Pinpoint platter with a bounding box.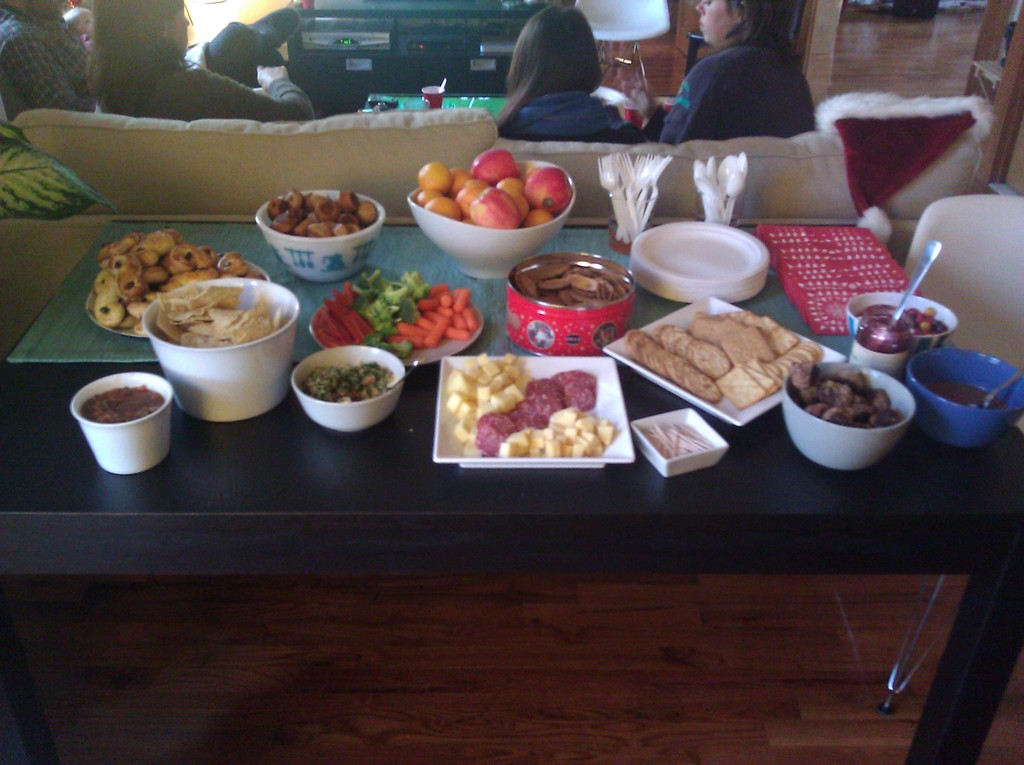
left=600, top=293, right=843, bottom=427.
